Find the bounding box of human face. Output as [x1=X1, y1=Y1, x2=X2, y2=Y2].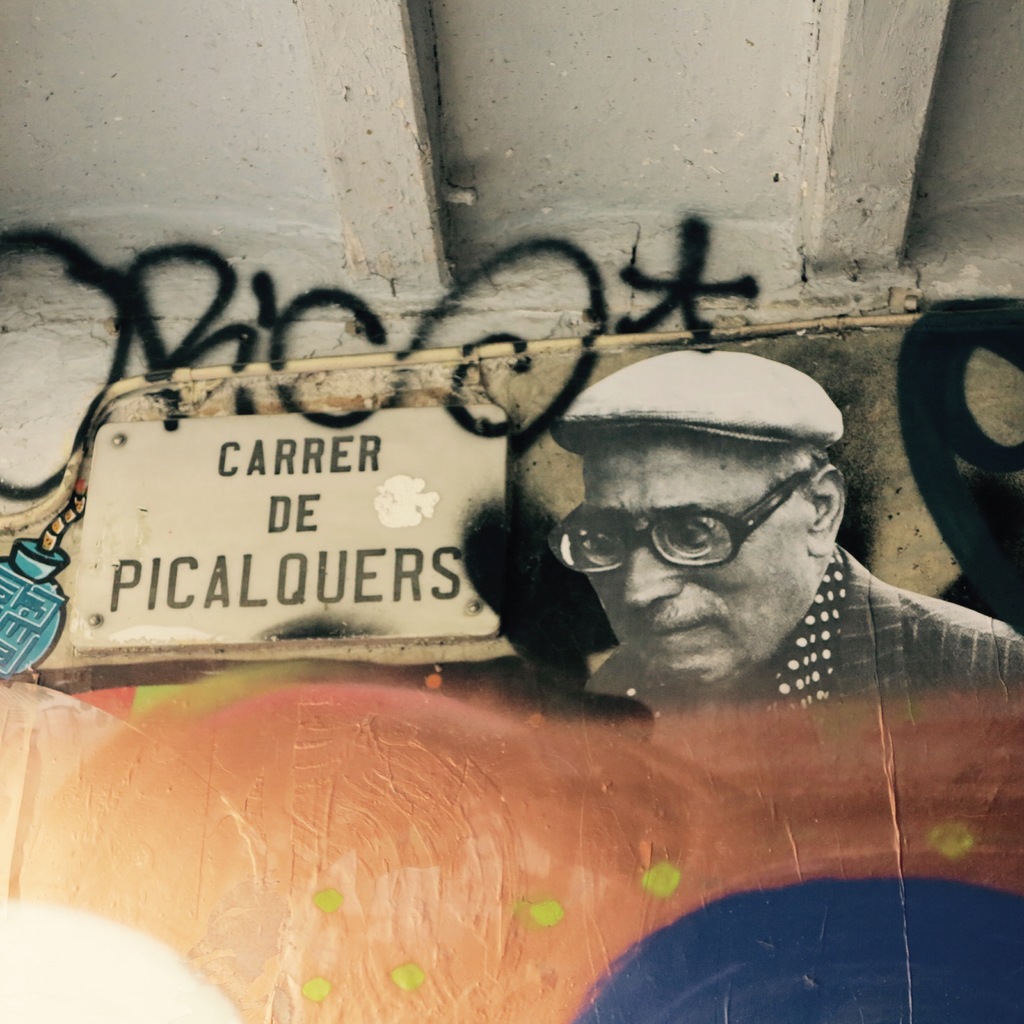
[x1=579, y1=421, x2=813, y2=682].
